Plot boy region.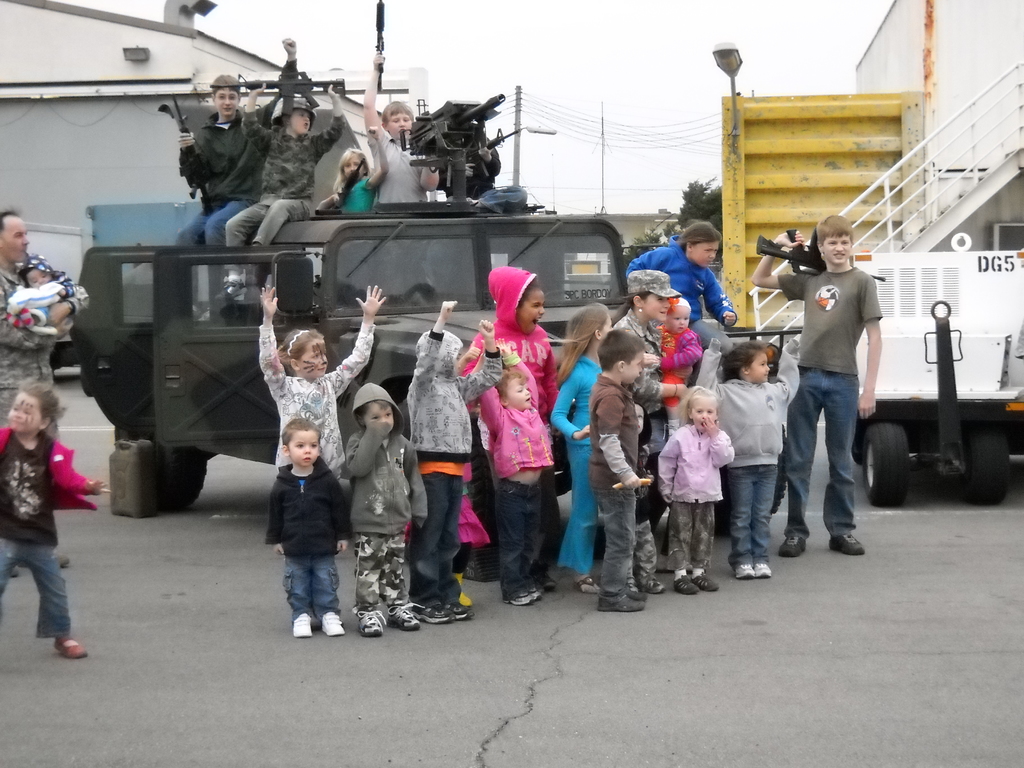
Plotted at 241 410 355 647.
